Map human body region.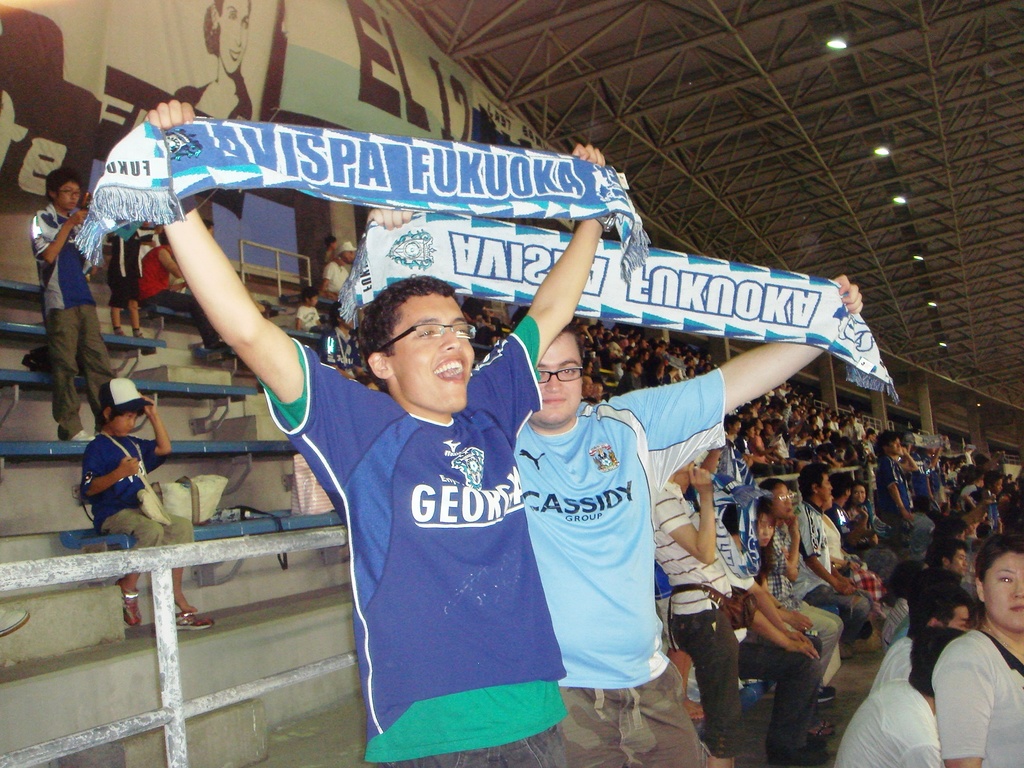
Mapped to box(175, 0, 252, 120).
